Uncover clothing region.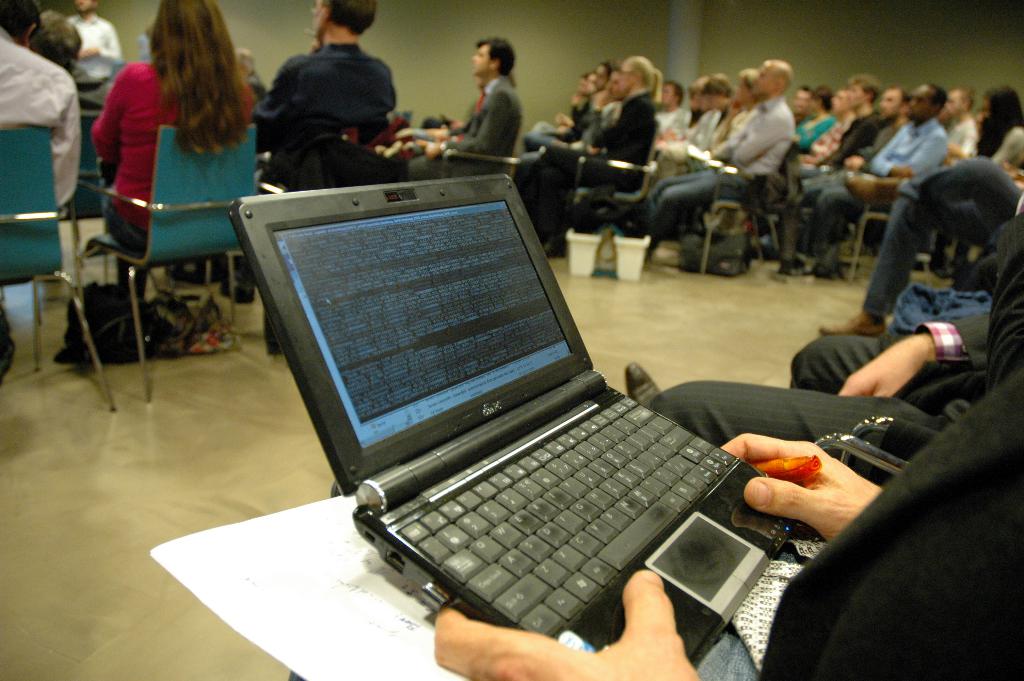
Uncovered: l=239, t=19, r=417, b=174.
